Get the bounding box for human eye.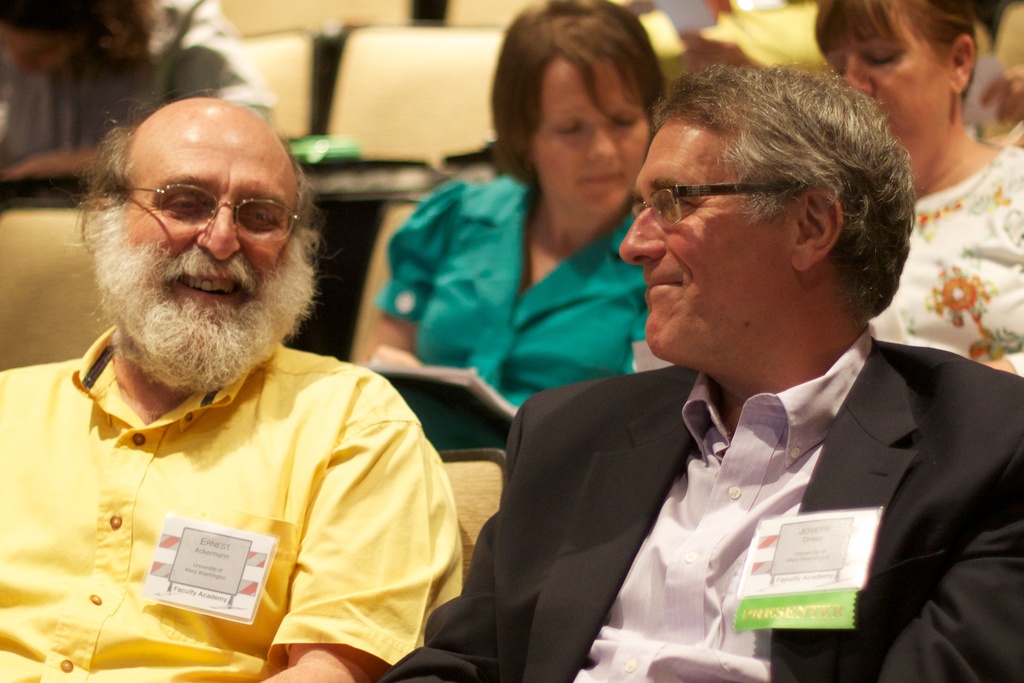
locate(652, 186, 690, 224).
